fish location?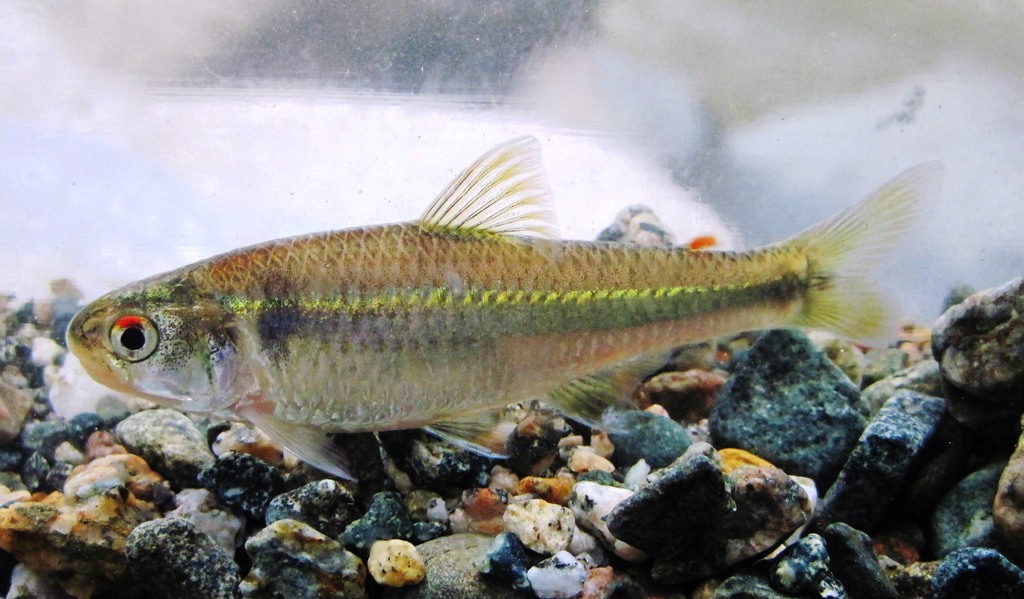
Rect(64, 133, 944, 479)
